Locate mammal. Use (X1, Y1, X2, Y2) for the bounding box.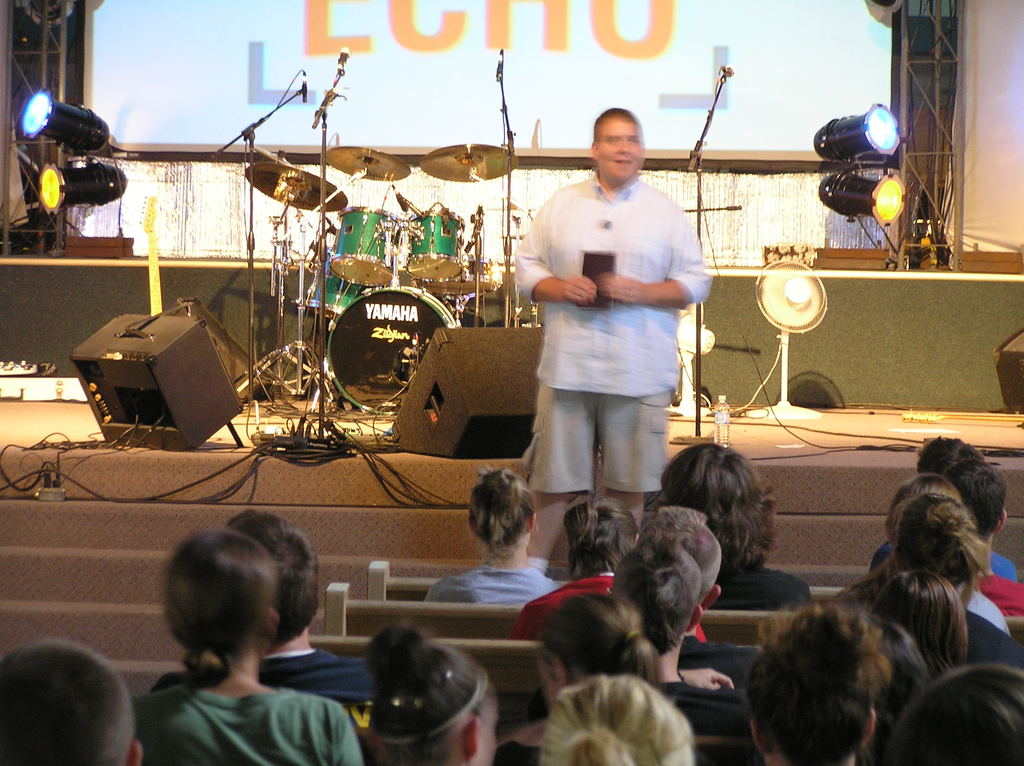
(738, 587, 892, 765).
